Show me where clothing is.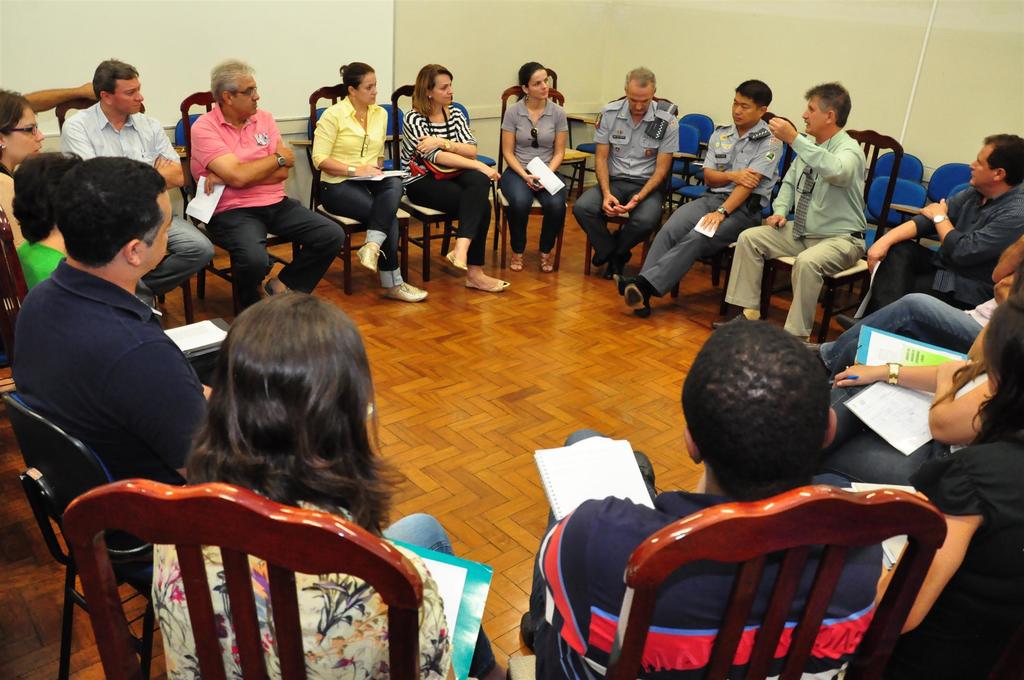
clothing is at [866, 186, 1023, 317].
